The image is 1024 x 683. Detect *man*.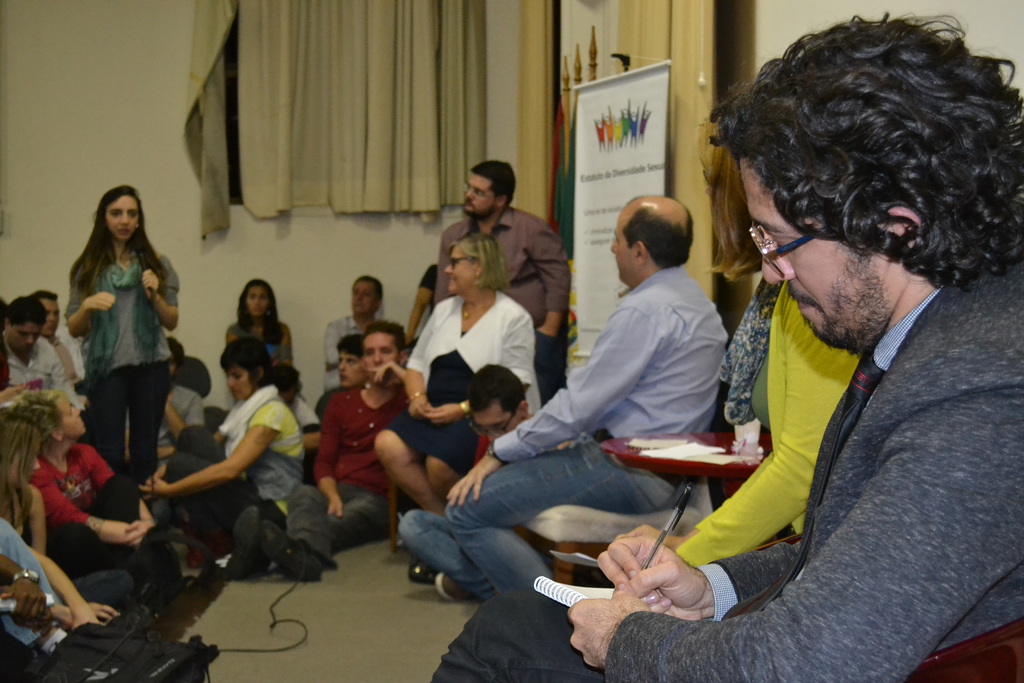
Detection: pyautogui.locateOnScreen(0, 300, 84, 408).
